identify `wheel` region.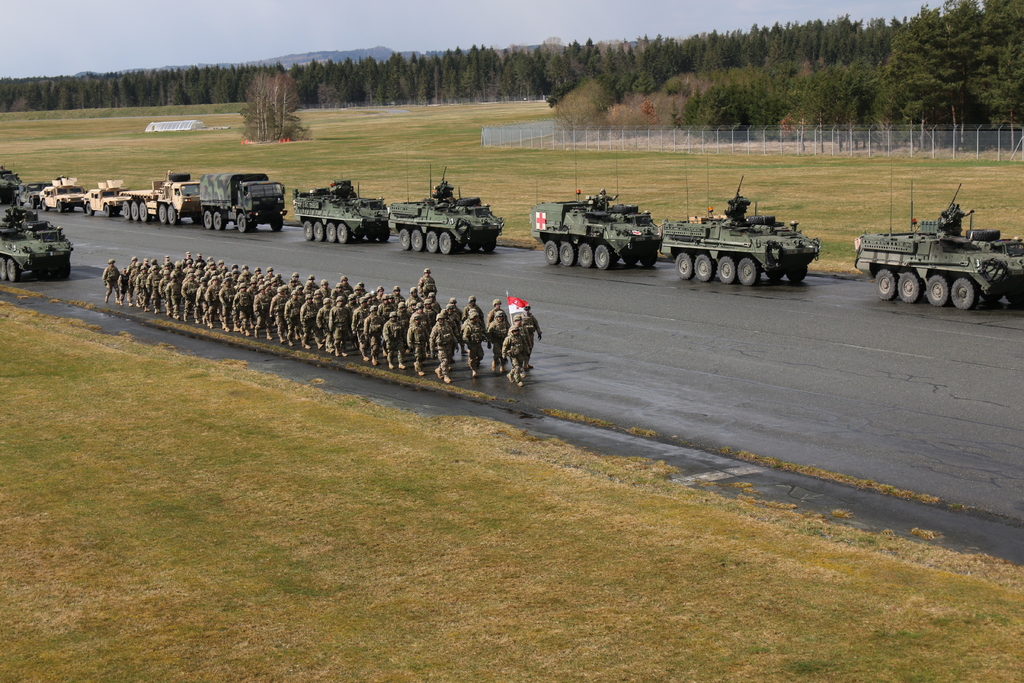
Region: [left=312, top=224, right=326, bottom=242].
